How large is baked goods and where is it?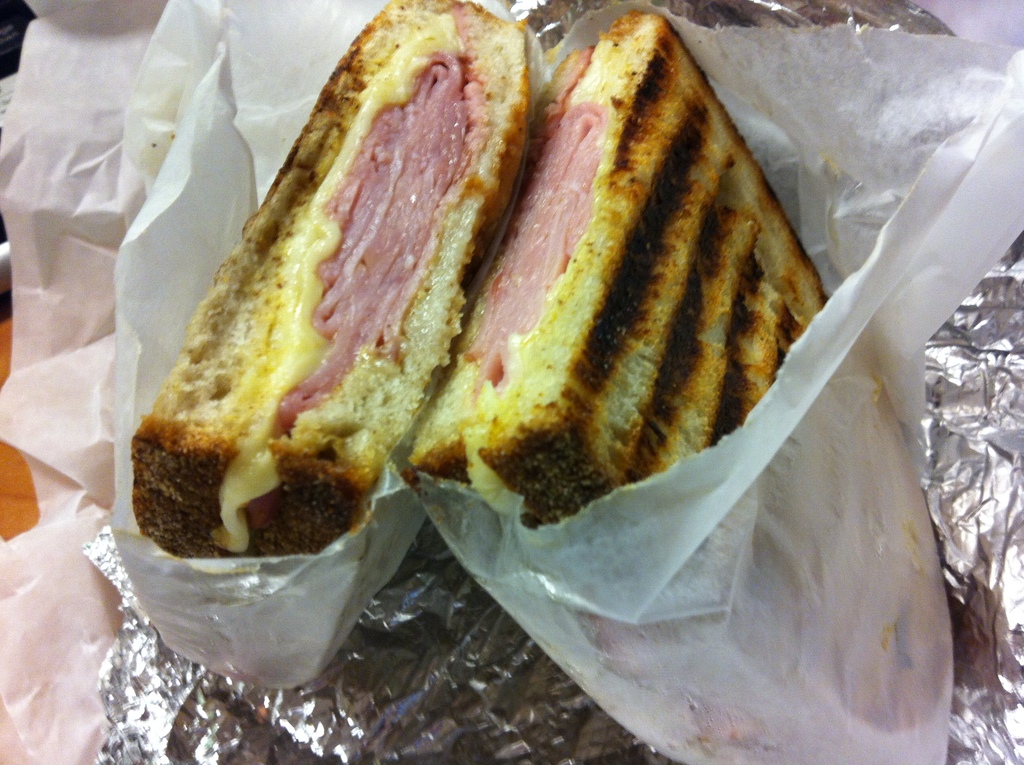
Bounding box: {"left": 146, "top": 42, "right": 520, "bottom": 641}.
